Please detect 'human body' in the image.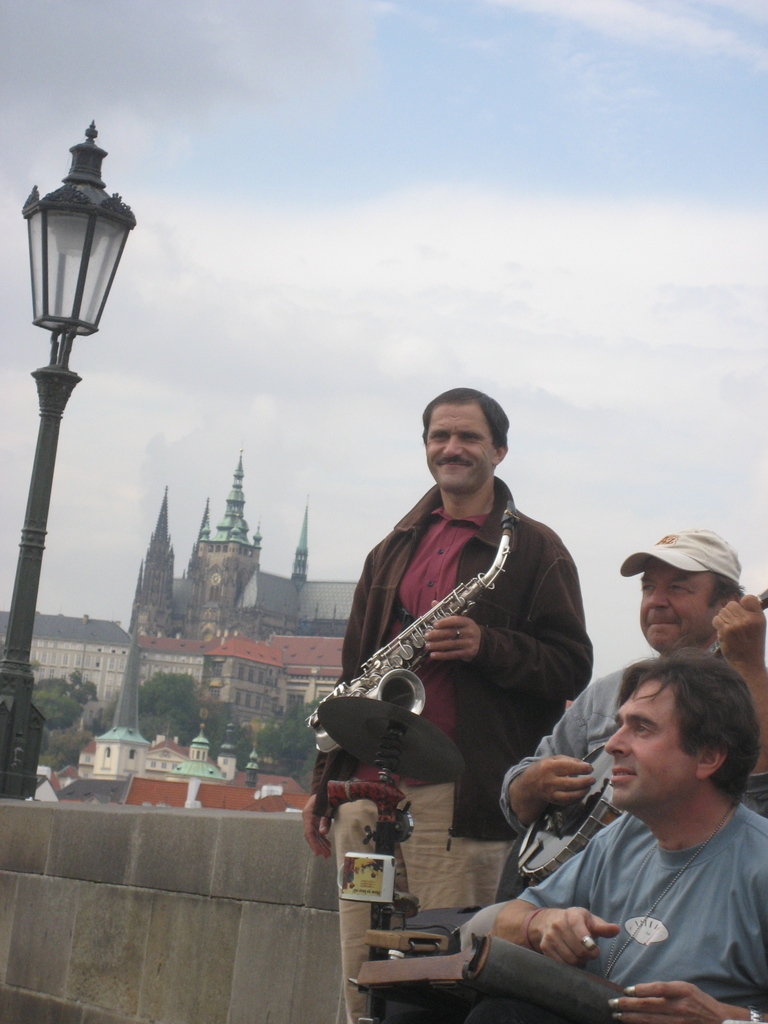
[303, 481, 592, 1023].
